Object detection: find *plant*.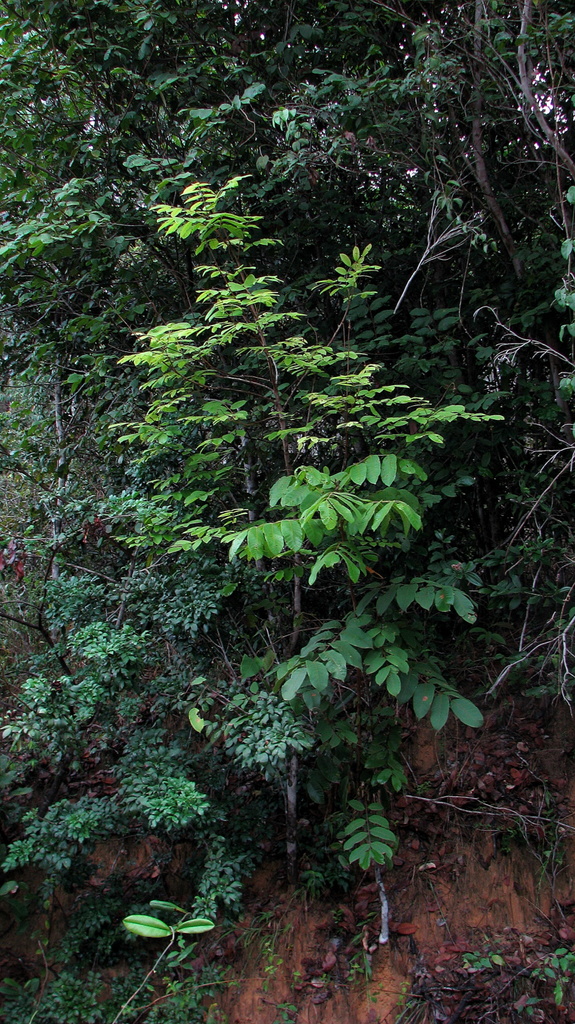
[x1=457, y1=928, x2=513, y2=980].
